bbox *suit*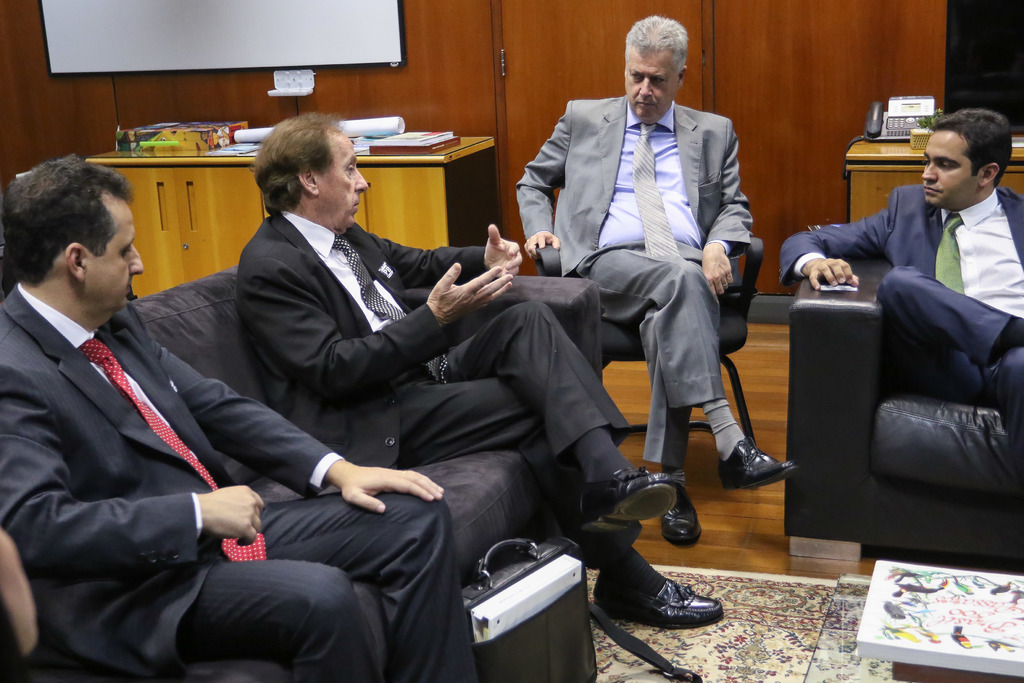
rect(538, 45, 774, 518)
